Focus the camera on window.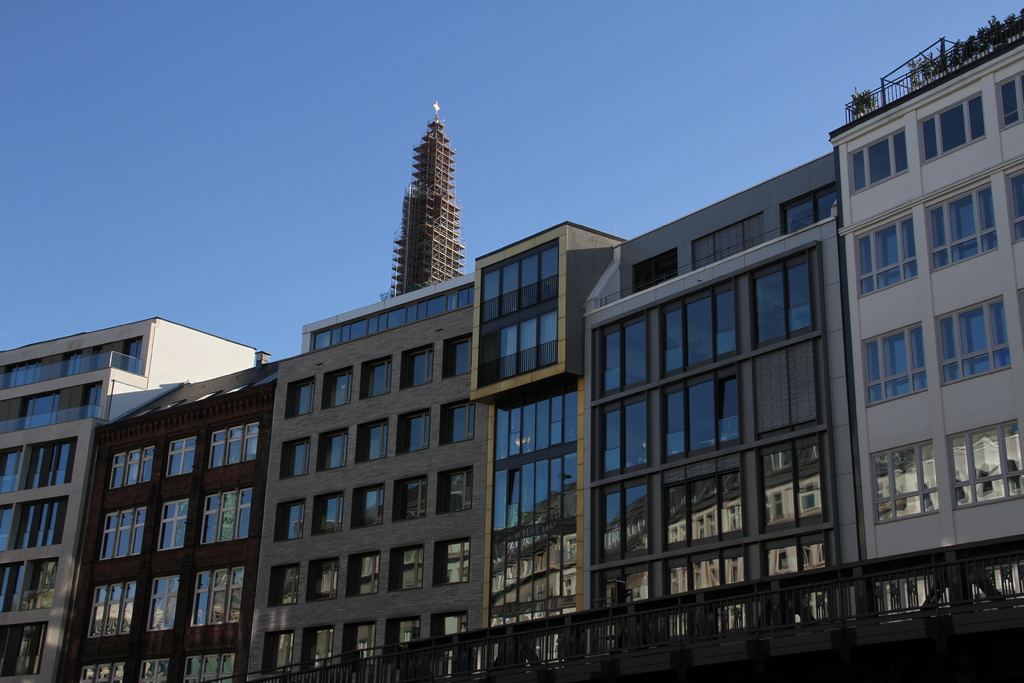
Focus region: bbox=[97, 507, 147, 561].
